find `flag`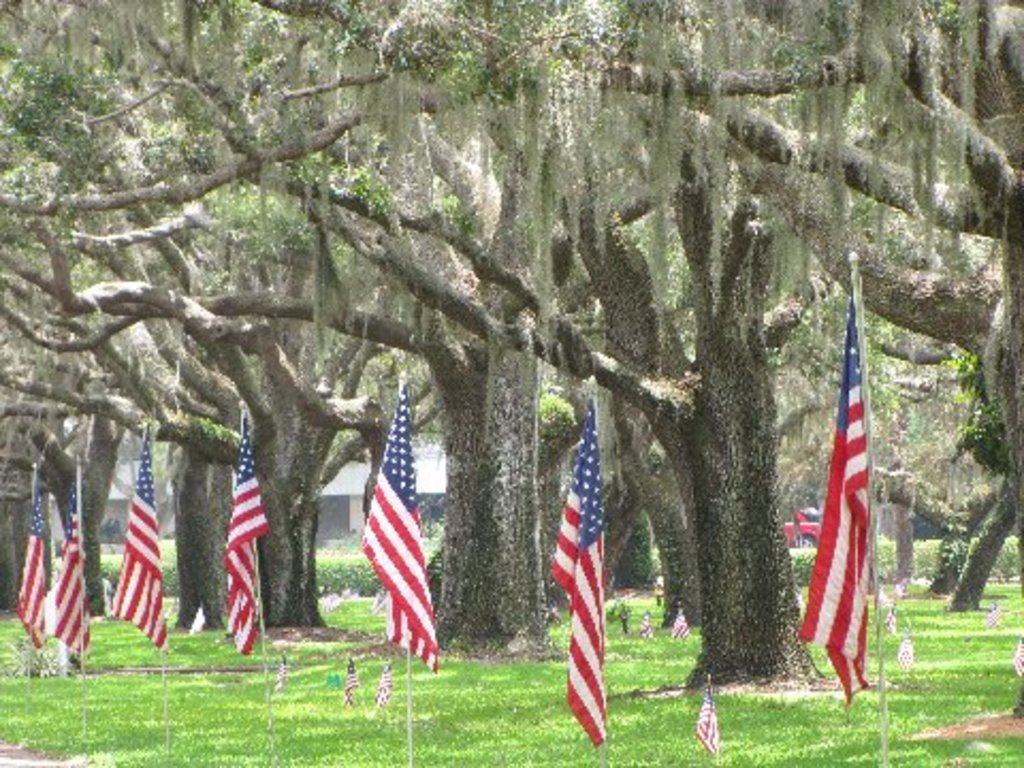
x1=636 y1=604 x2=655 y2=642
